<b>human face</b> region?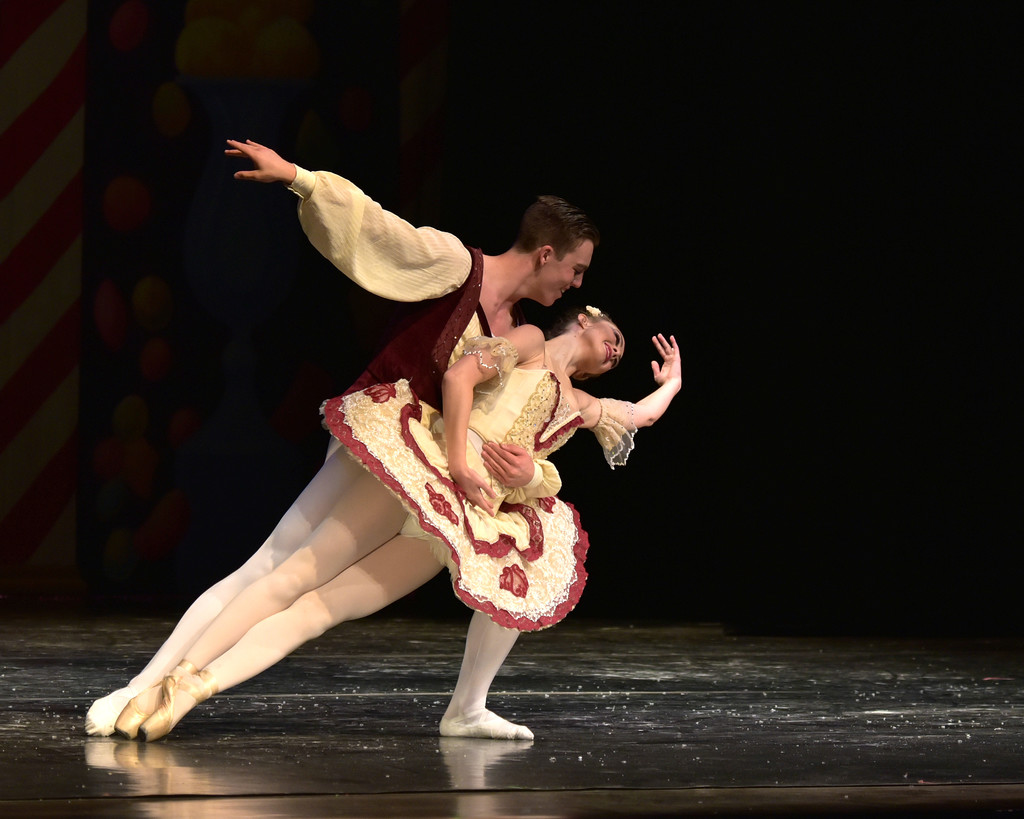
bbox=[543, 241, 591, 303]
